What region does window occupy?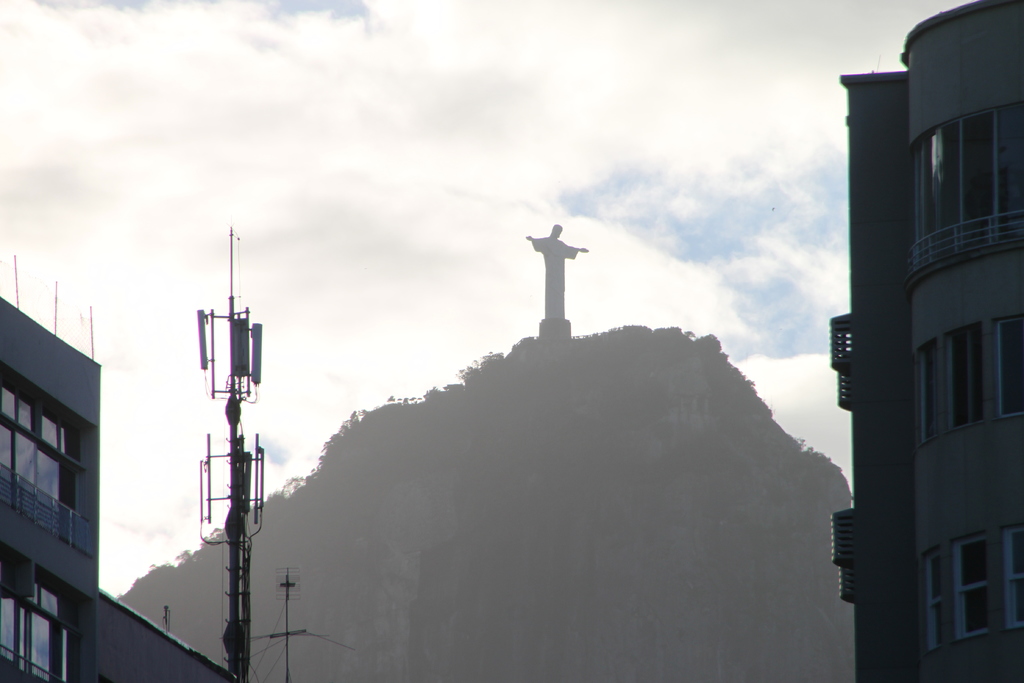
locate(997, 317, 1023, 416).
